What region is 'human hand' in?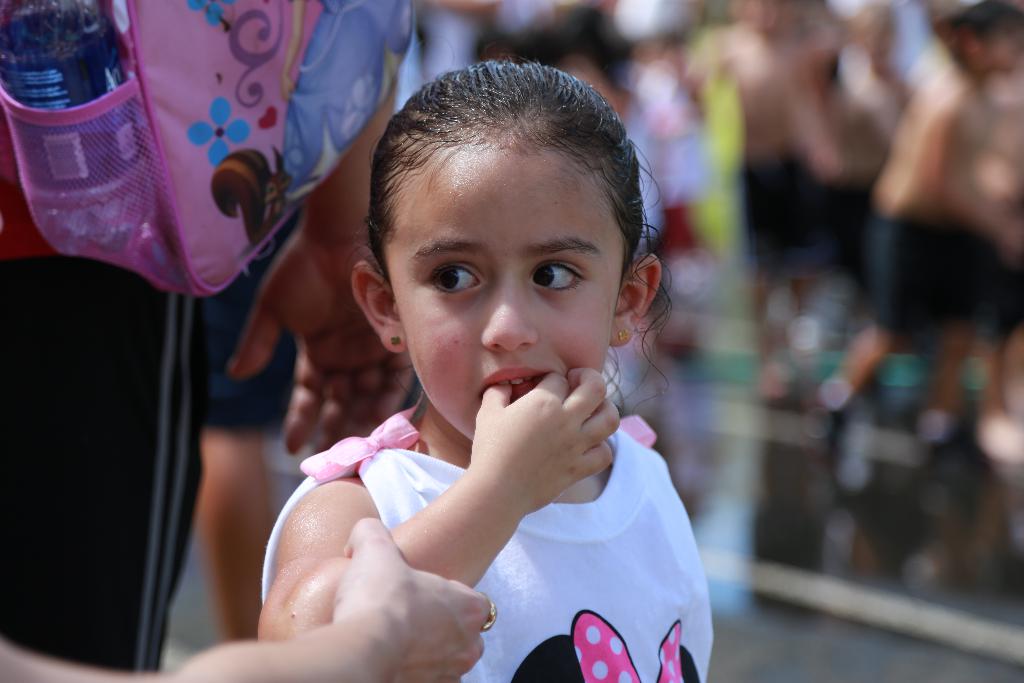
[228, 234, 413, 457].
